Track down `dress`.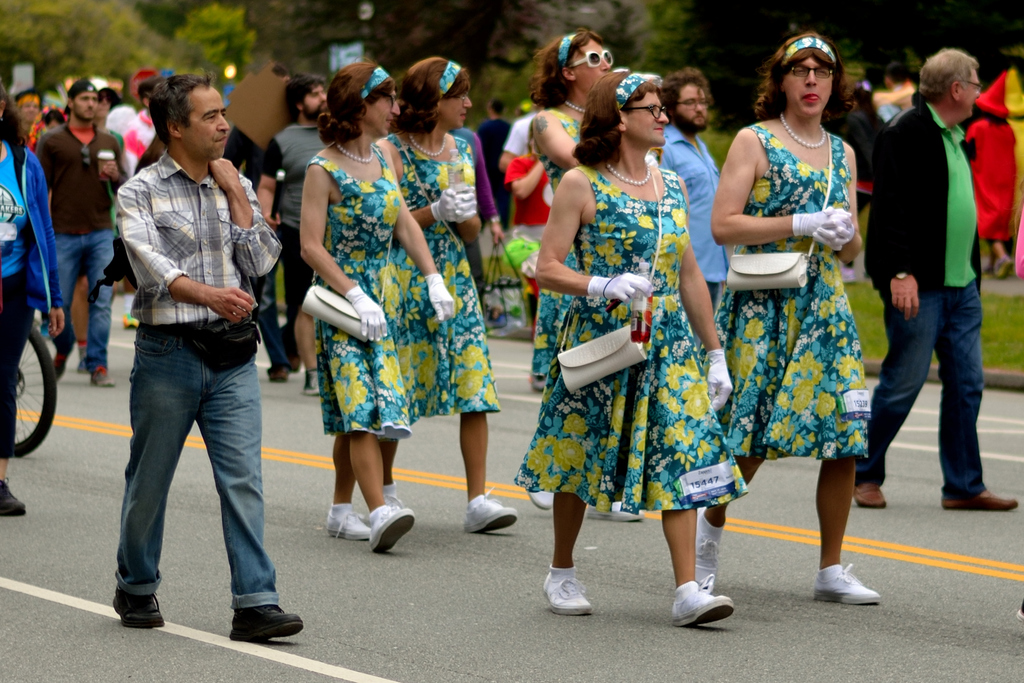
Tracked to (701,123,871,466).
